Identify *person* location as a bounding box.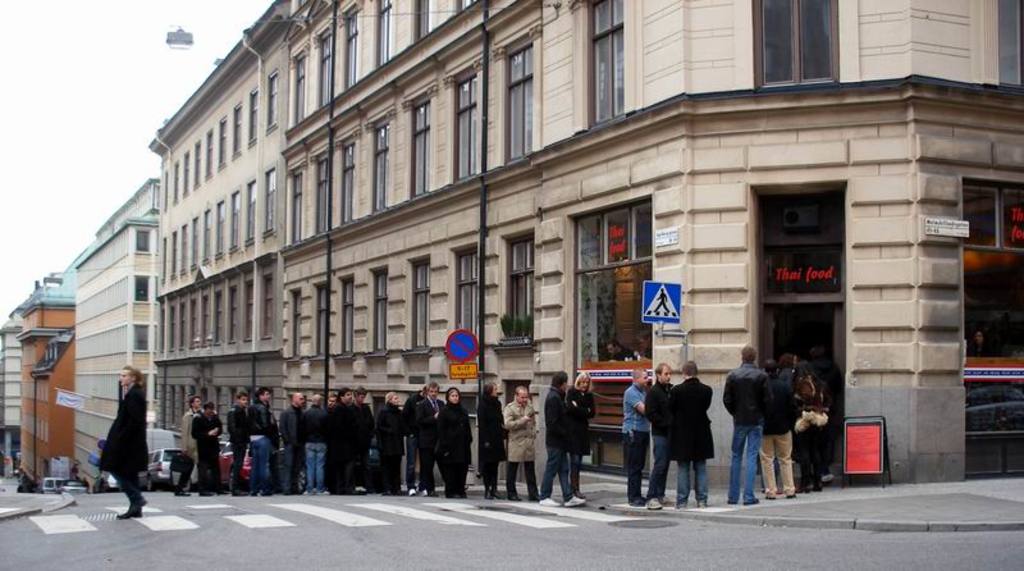
crop(411, 380, 447, 501).
